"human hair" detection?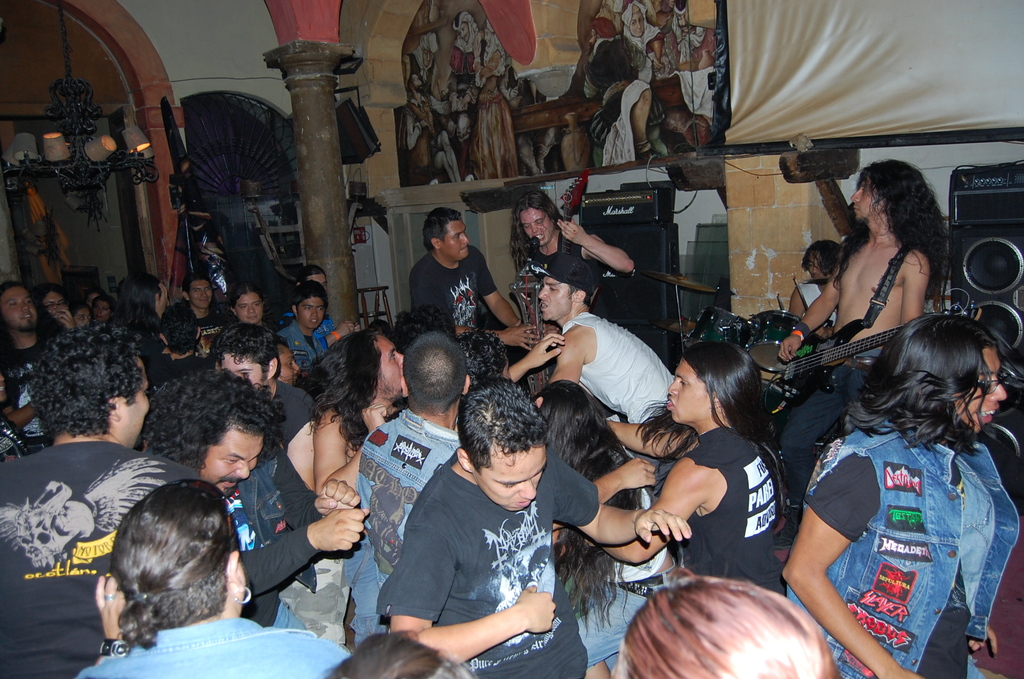
828 160 955 305
